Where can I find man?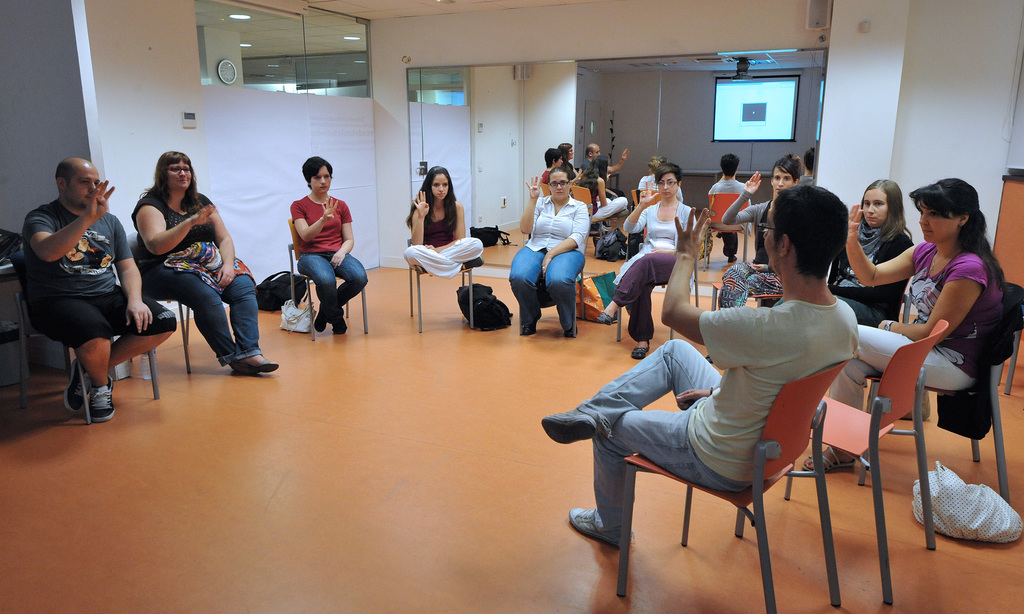
You can find it at 541 184 857 547.
